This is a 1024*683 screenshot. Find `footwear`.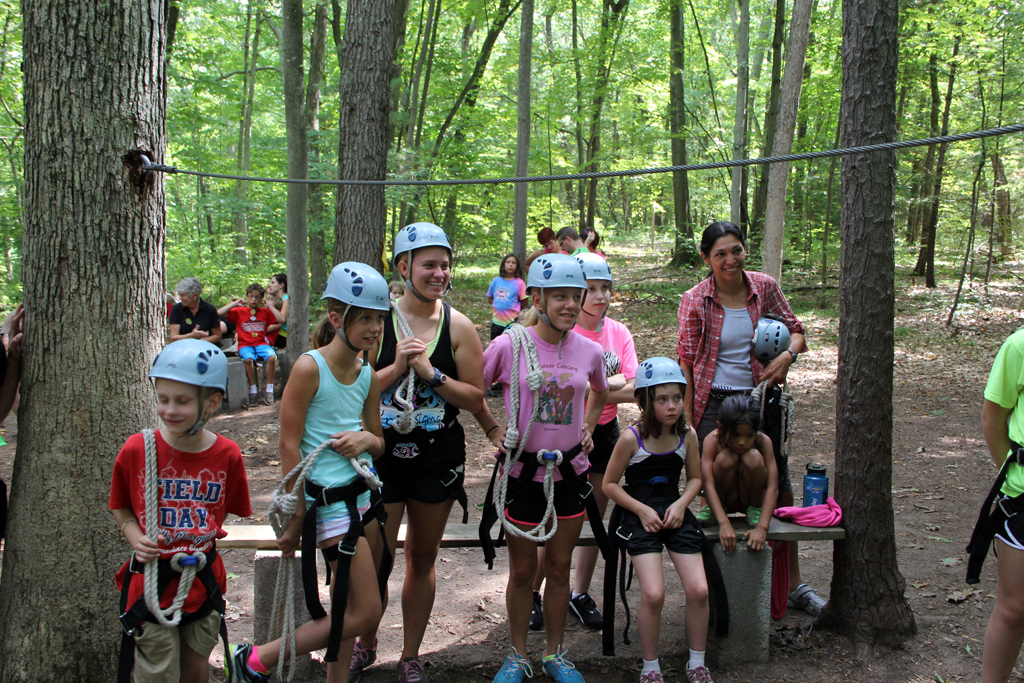
Bounding box: [left=226, top=641, right=283, bottom=682].
